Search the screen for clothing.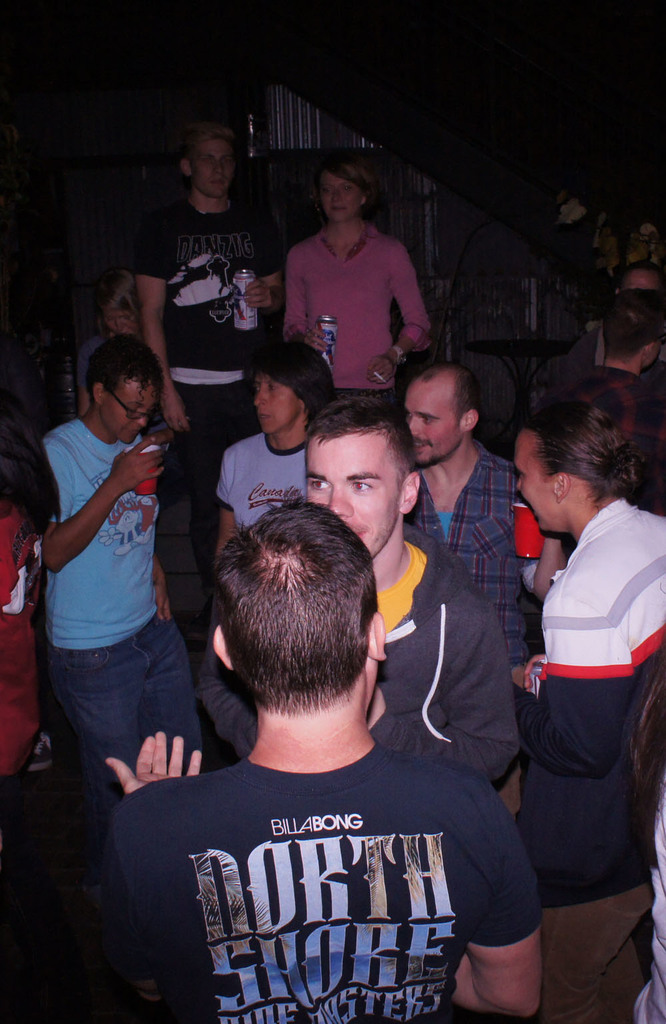
Found at [x1=0, y1=440, x2=58, y2=773].
